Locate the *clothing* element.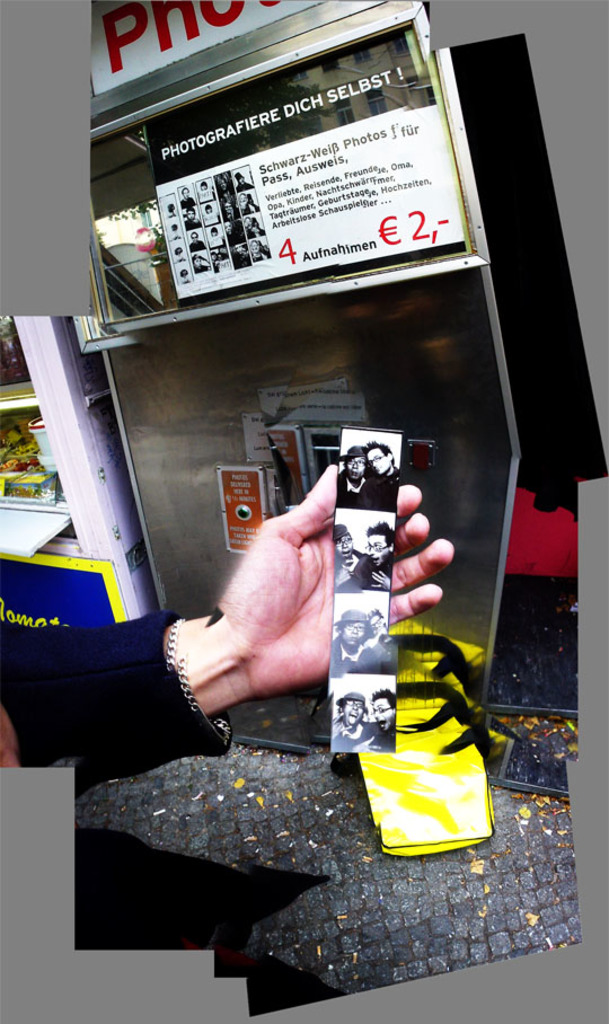
Element bbox: [326,720,368,749].
